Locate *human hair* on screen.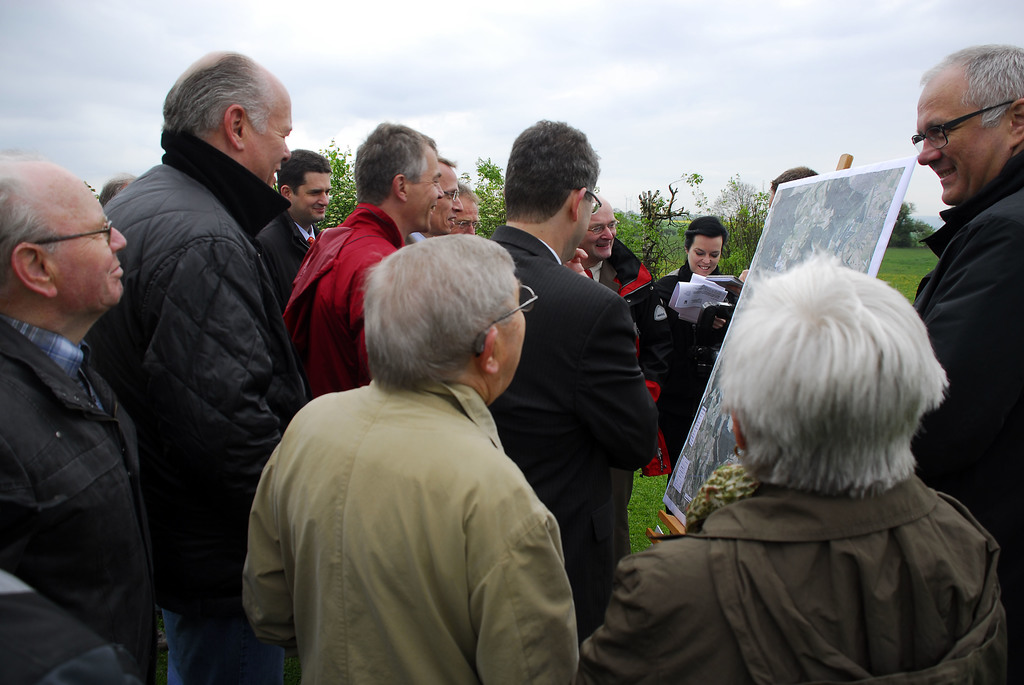
On screen at x1=350 y1=119 x2=439 y2=210.
